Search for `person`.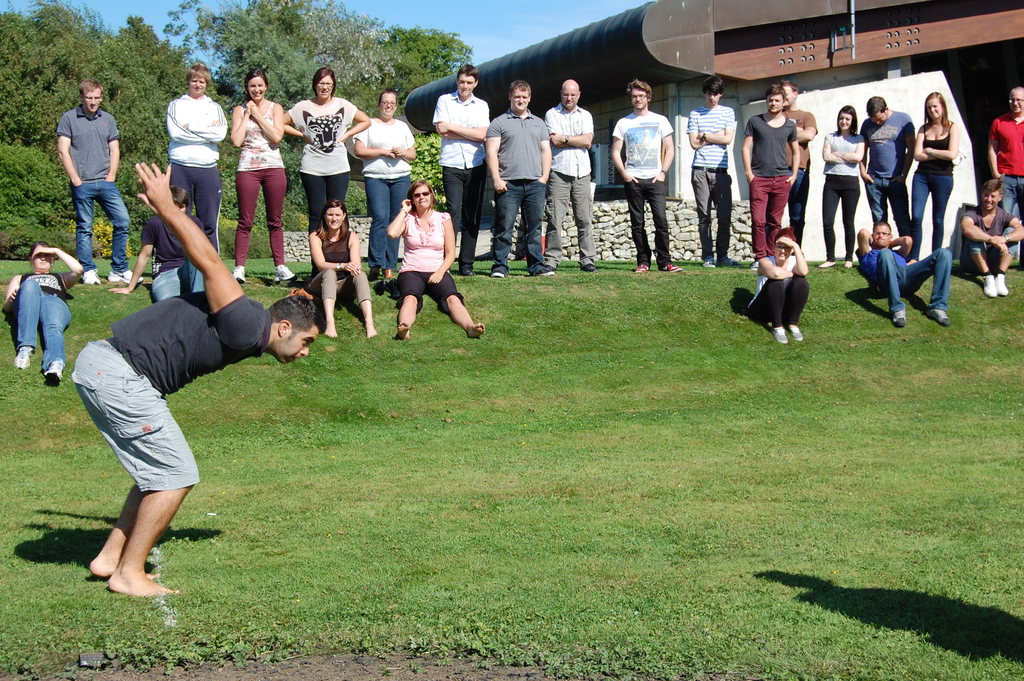
Found at [280,64,372,261].
